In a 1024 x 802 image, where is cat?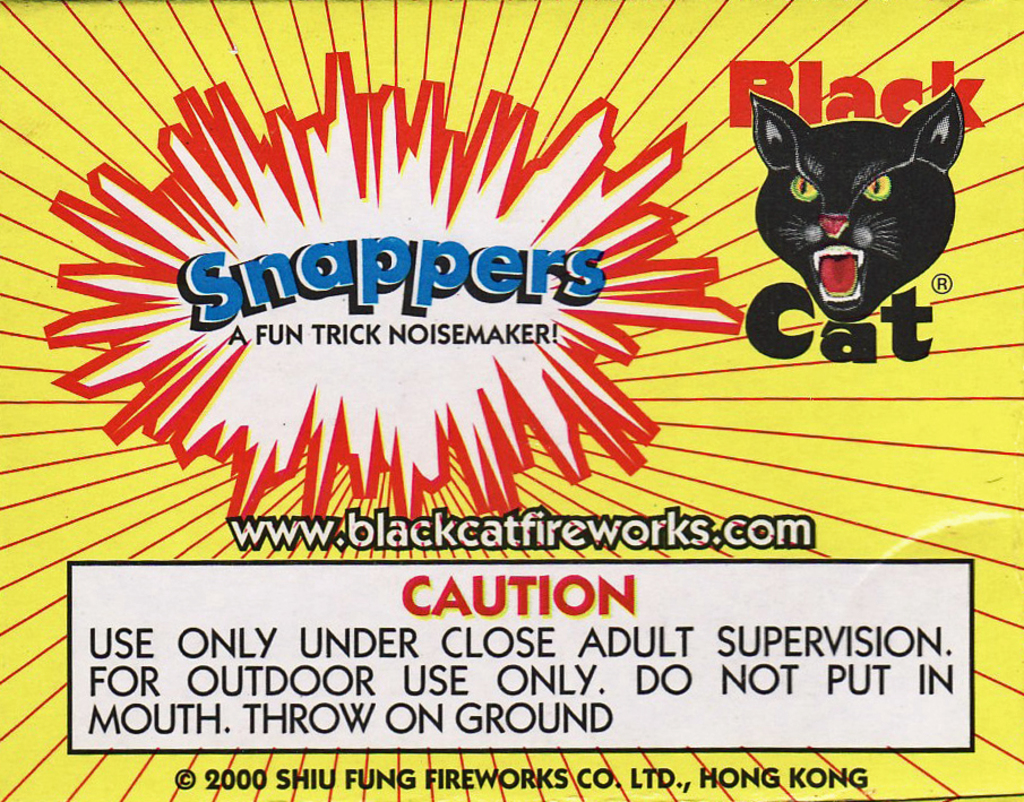
crop(748, 81, 965, 325).
